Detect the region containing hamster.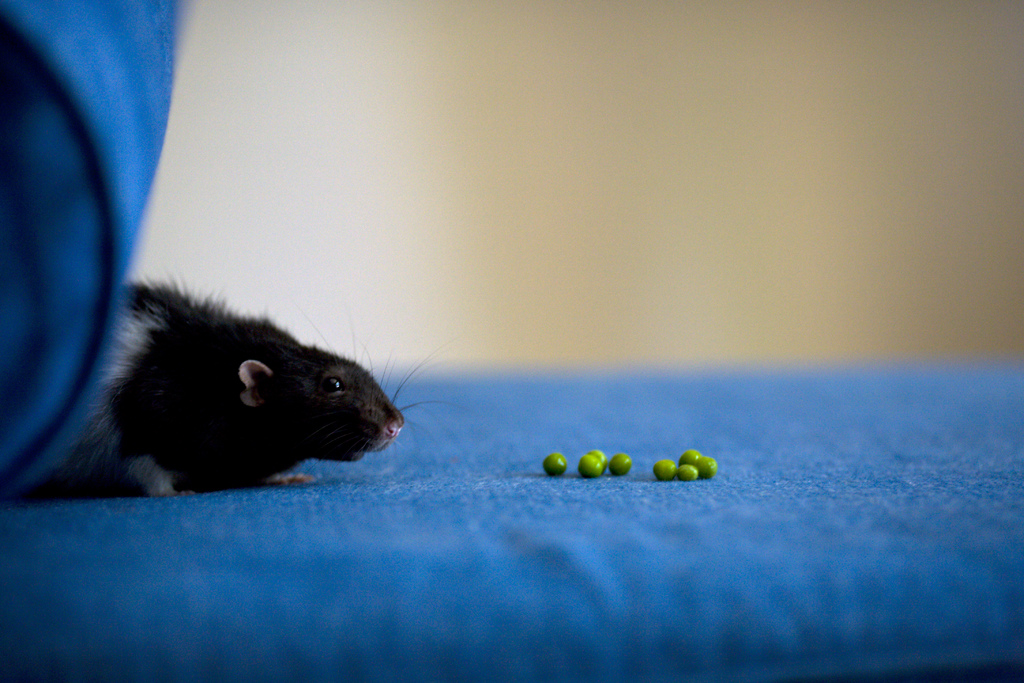
x1=26 y1=267 x2=464 y2=495.
